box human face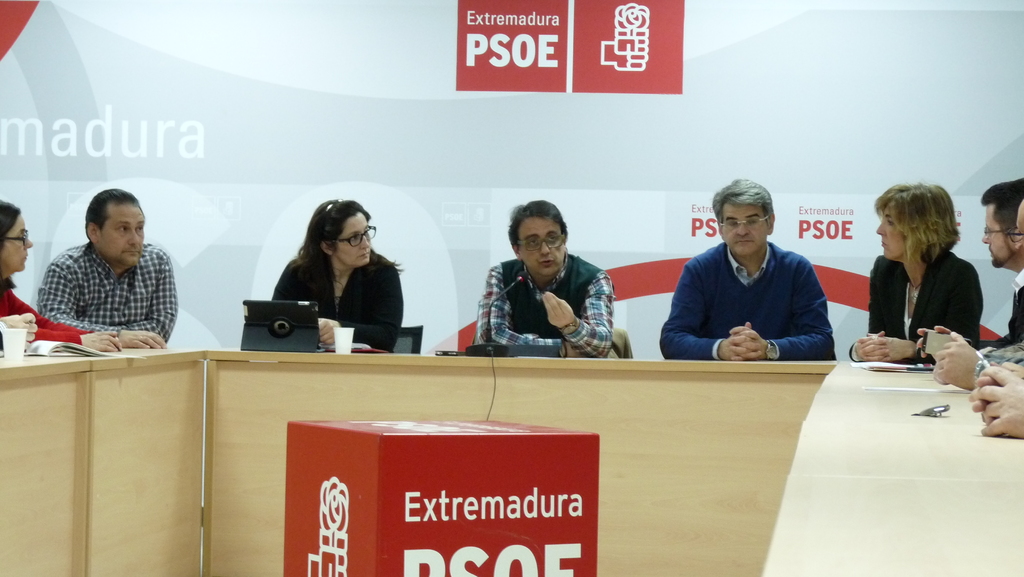
pyautogui.locateOnScreen(0, 215, 33, 271)
